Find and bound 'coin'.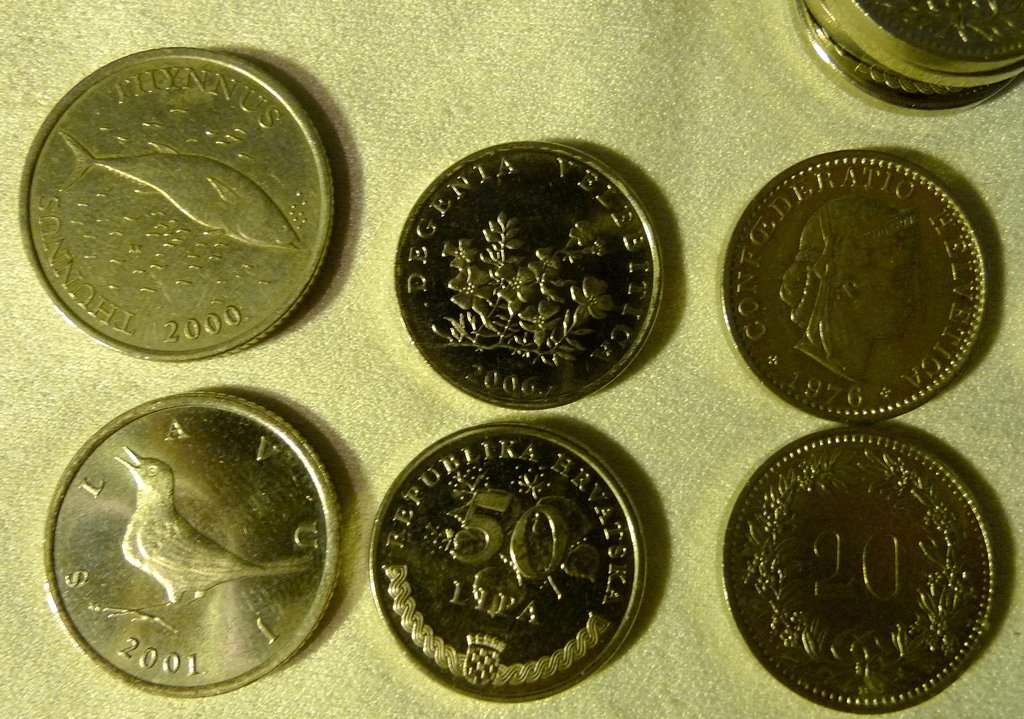
Bound: [left=719, top=425, right=1004, bottom=716].
